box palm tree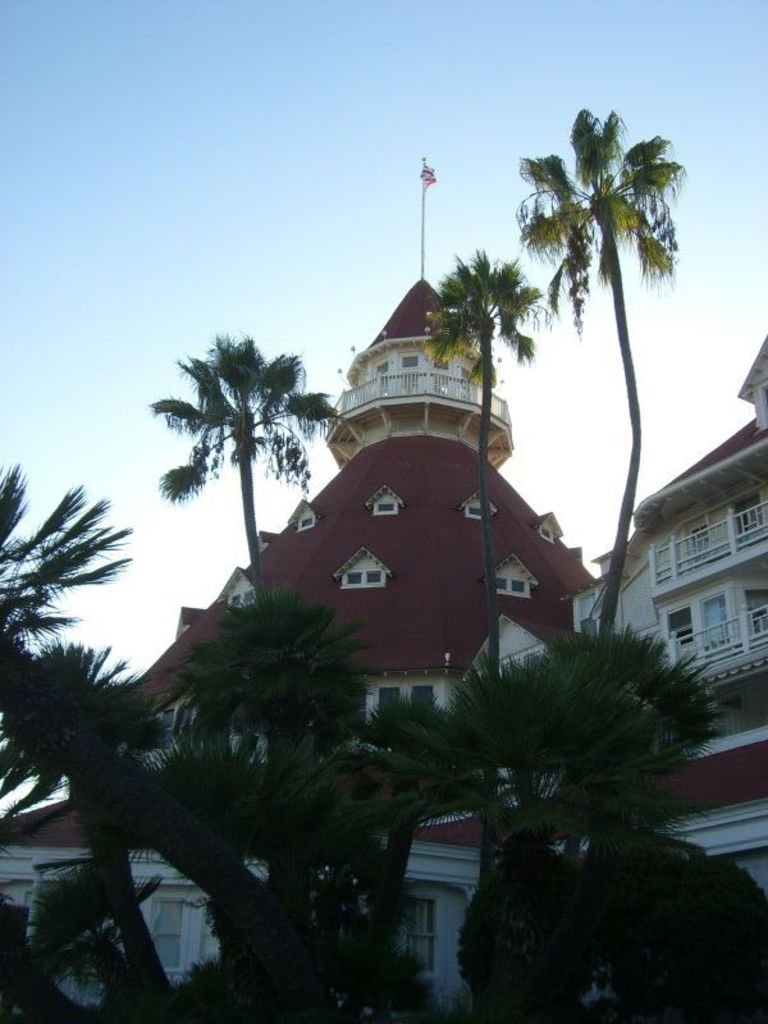
bbox=[166, 582, 385, 911]
